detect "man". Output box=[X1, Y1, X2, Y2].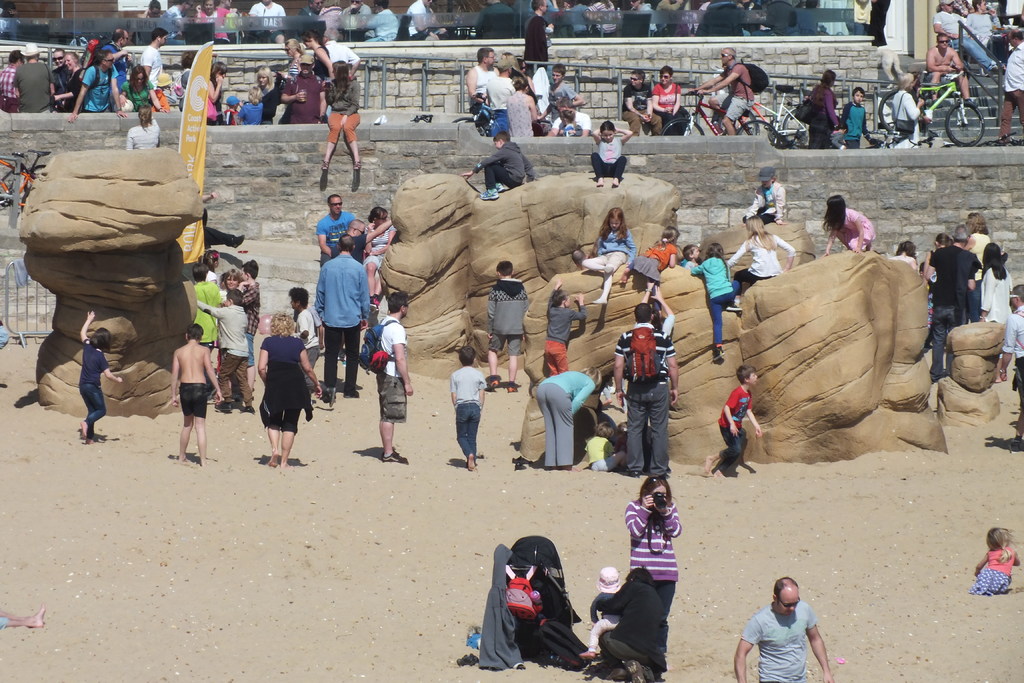
box=[136, 24, 166, 88].
